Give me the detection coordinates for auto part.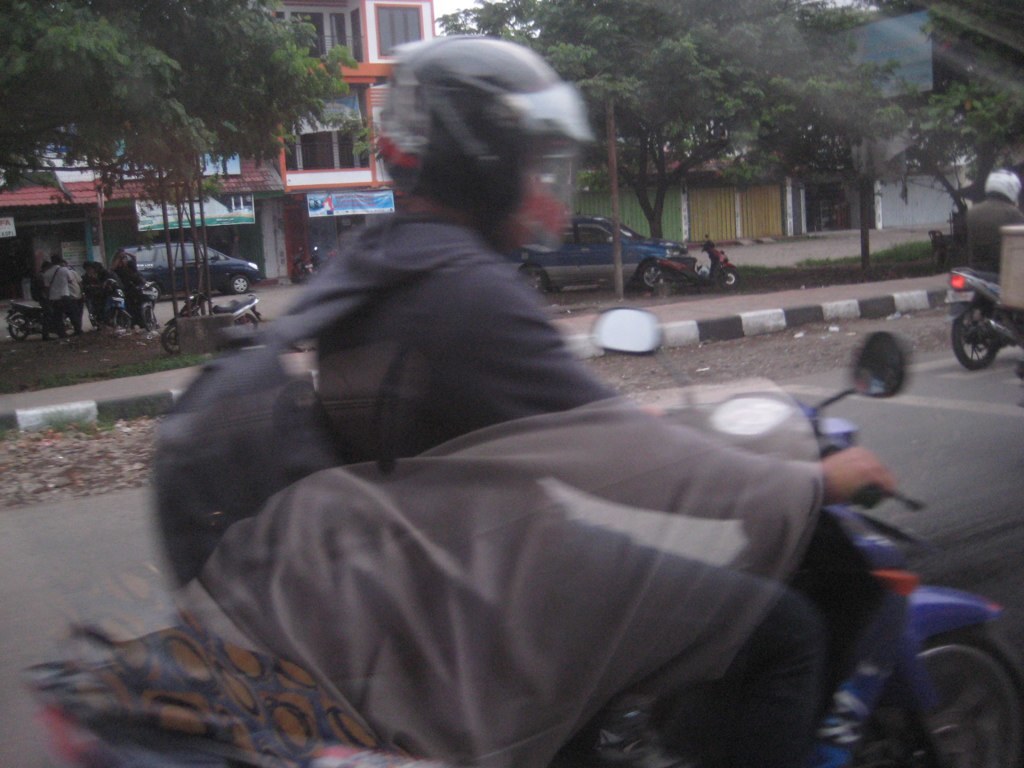
detection(156, 321, 187, 358).
